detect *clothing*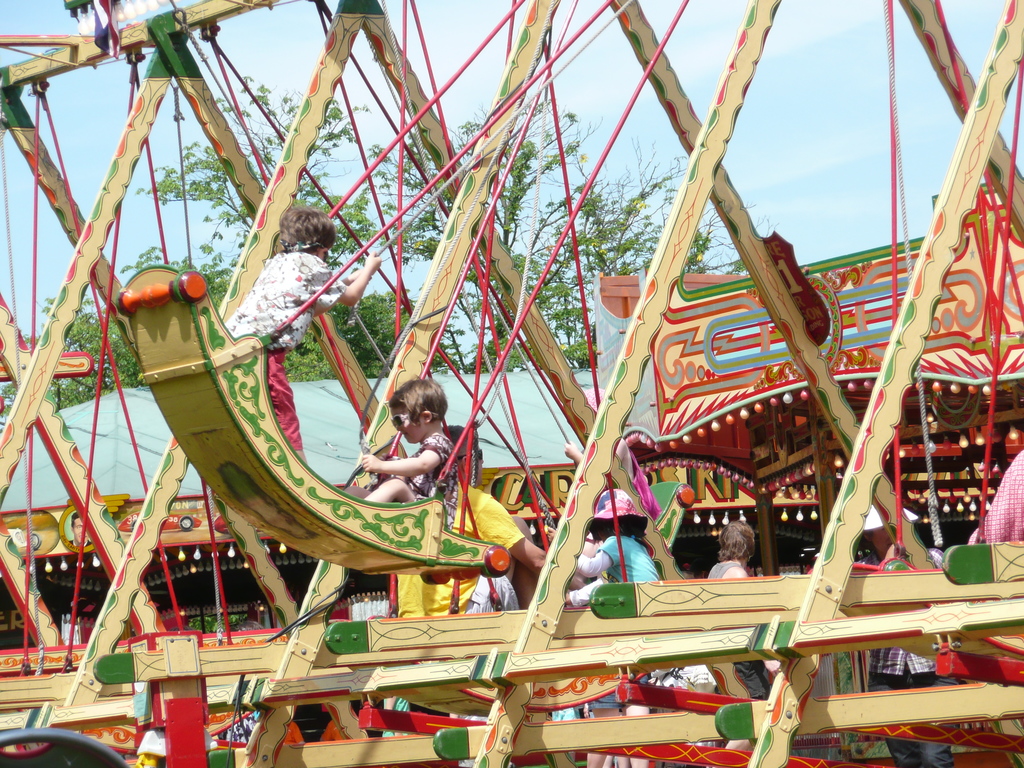
575/526/652/605
